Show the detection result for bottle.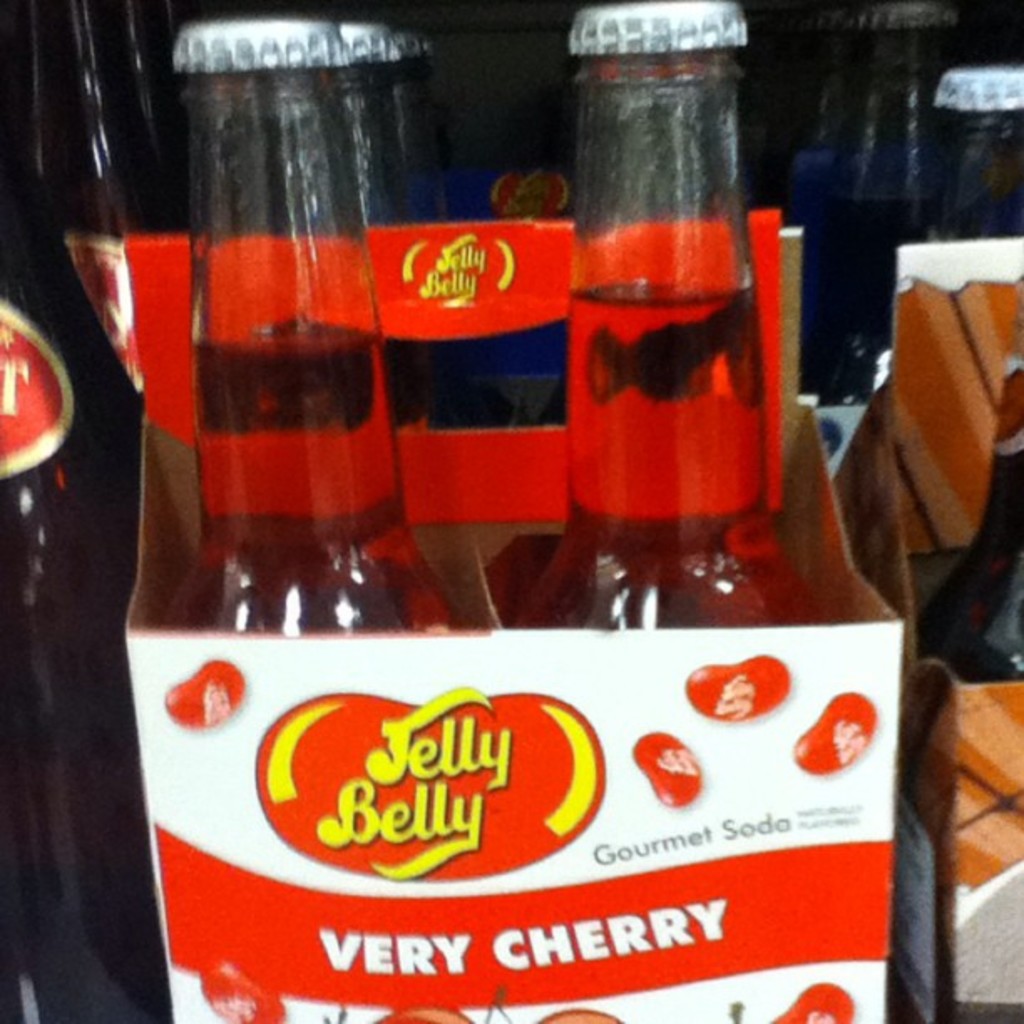
Rect(323, 10, 517, 639).
